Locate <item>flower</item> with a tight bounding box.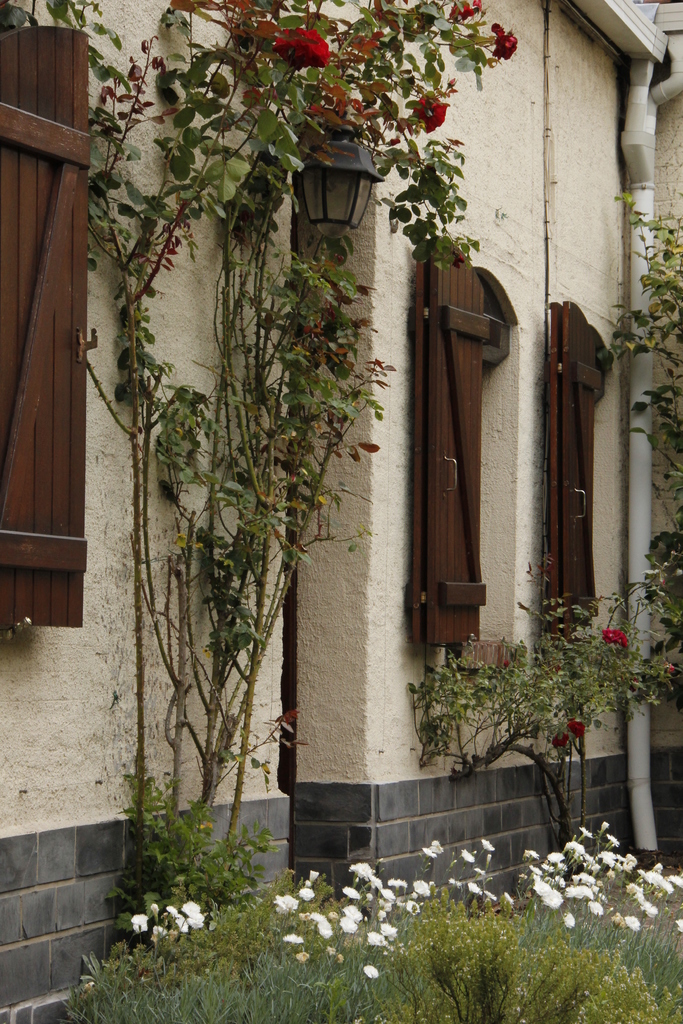
{"left": 669, "top": 876, "right": 682, "bottom": 884}.
